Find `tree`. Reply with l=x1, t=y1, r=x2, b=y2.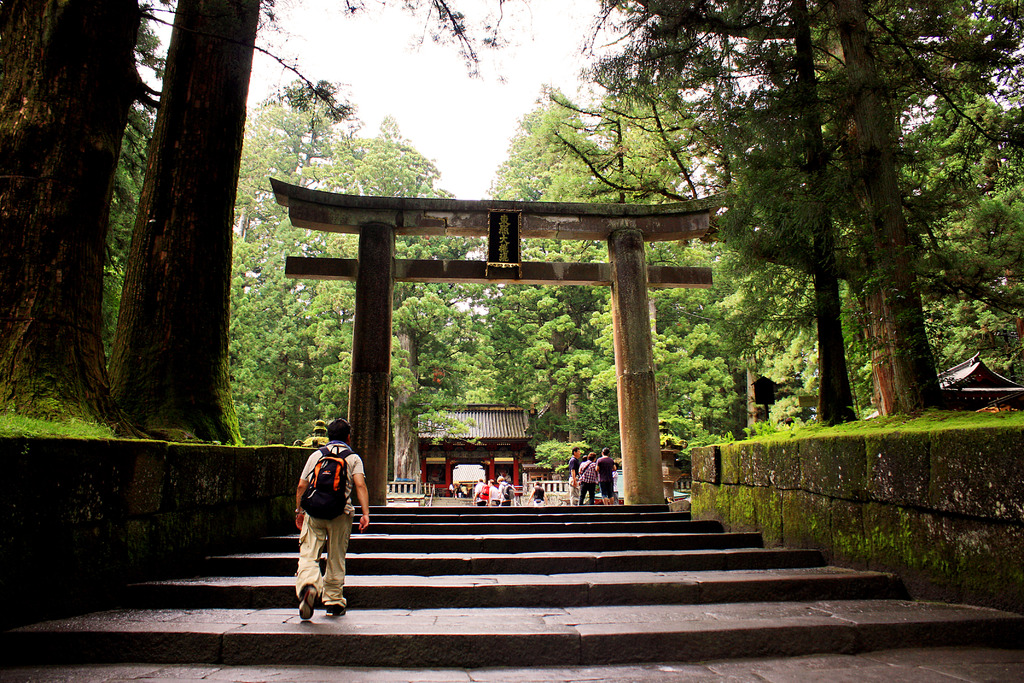
l=604, t=0, r=1023, b=409.
